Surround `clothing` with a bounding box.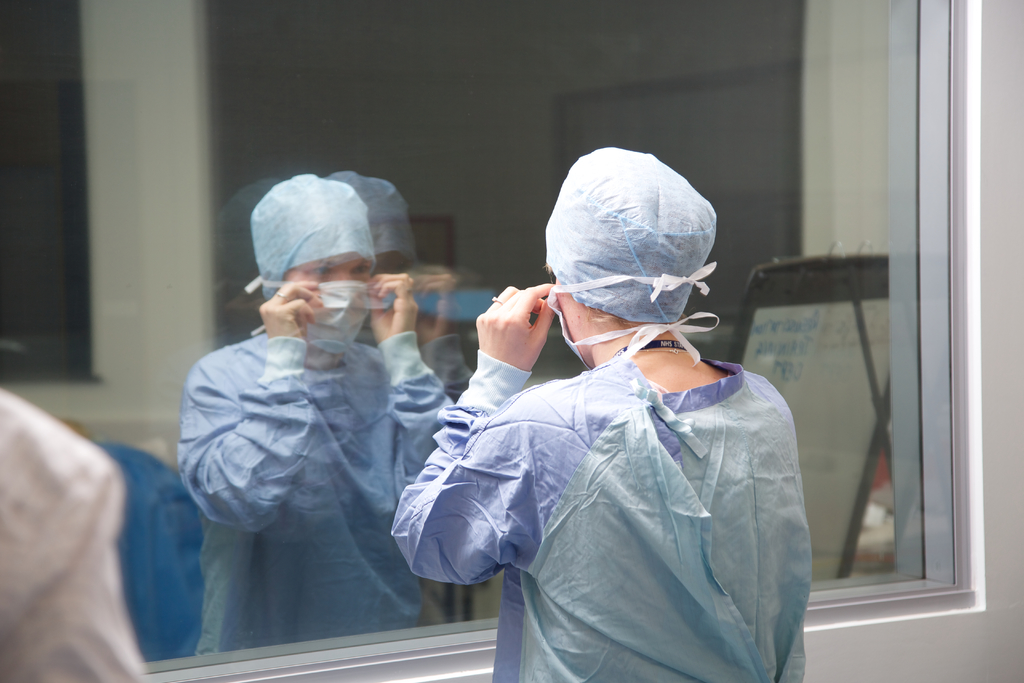
x1=390 y1=348 x2=813 y2=682.
